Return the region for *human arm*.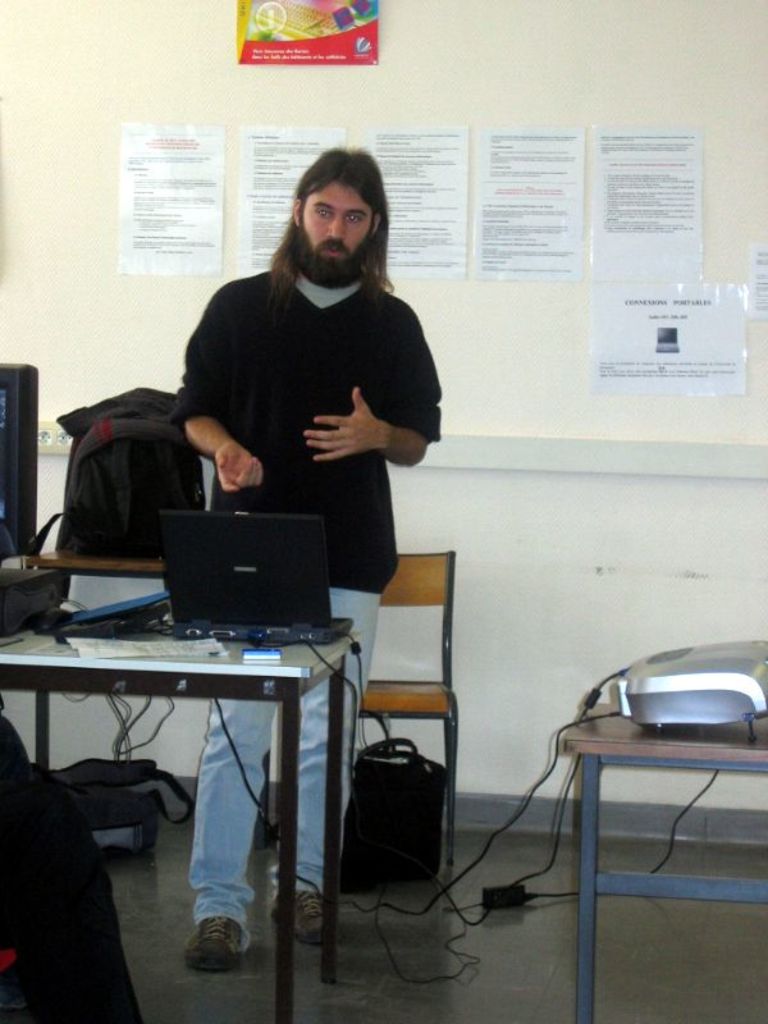
<bbox>175, 285, 265, 500</bbox>.
